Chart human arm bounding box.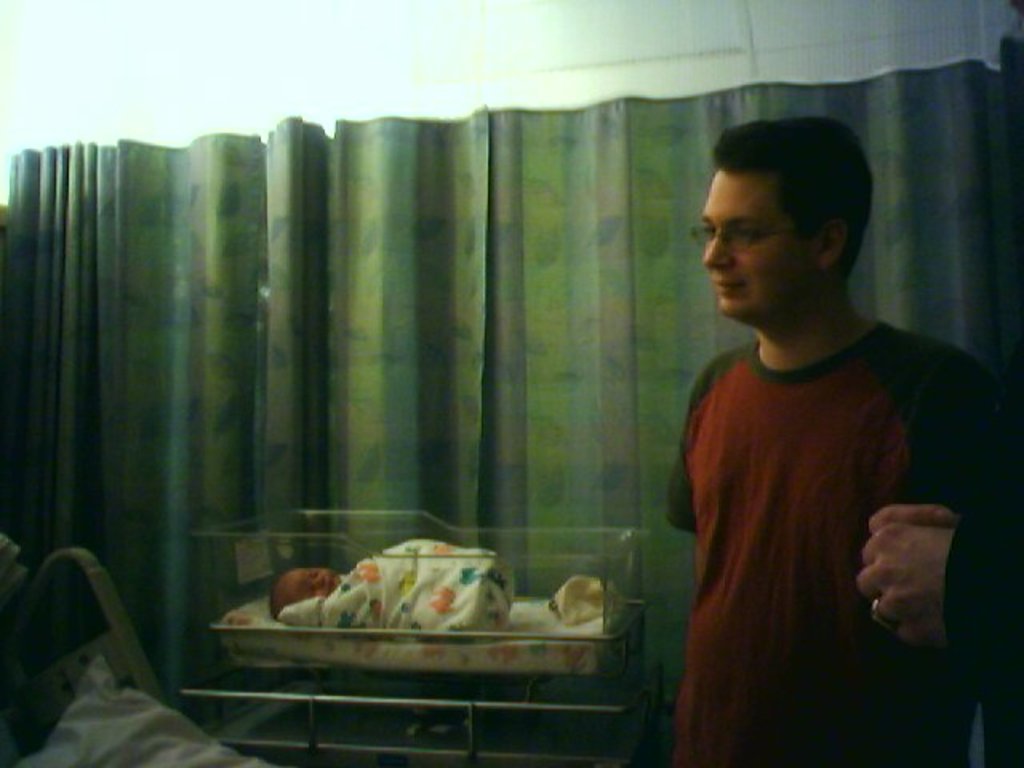
Charted: 870 493 974 531.
